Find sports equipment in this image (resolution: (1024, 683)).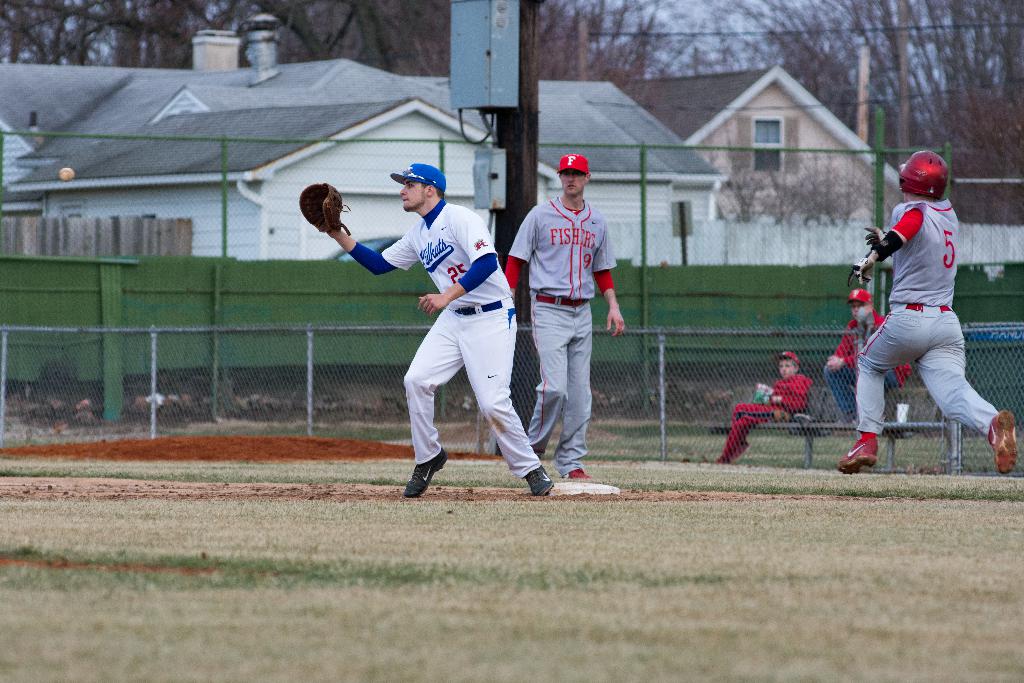
bbox(986, 402, 1018, 470).
